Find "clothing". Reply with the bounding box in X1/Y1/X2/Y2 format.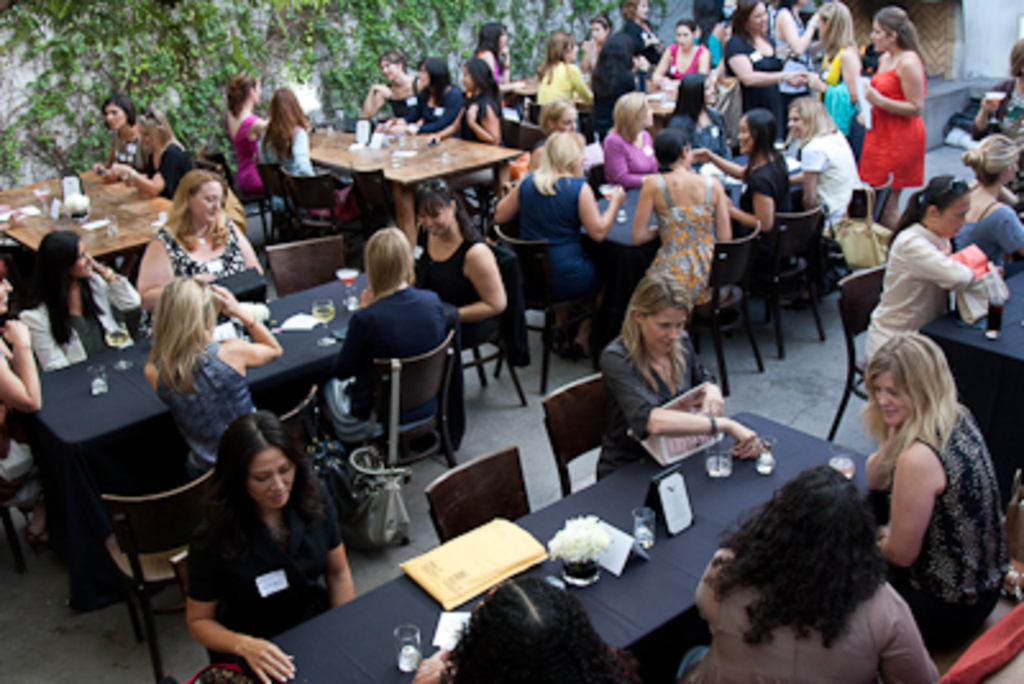
517/151/594/287.
